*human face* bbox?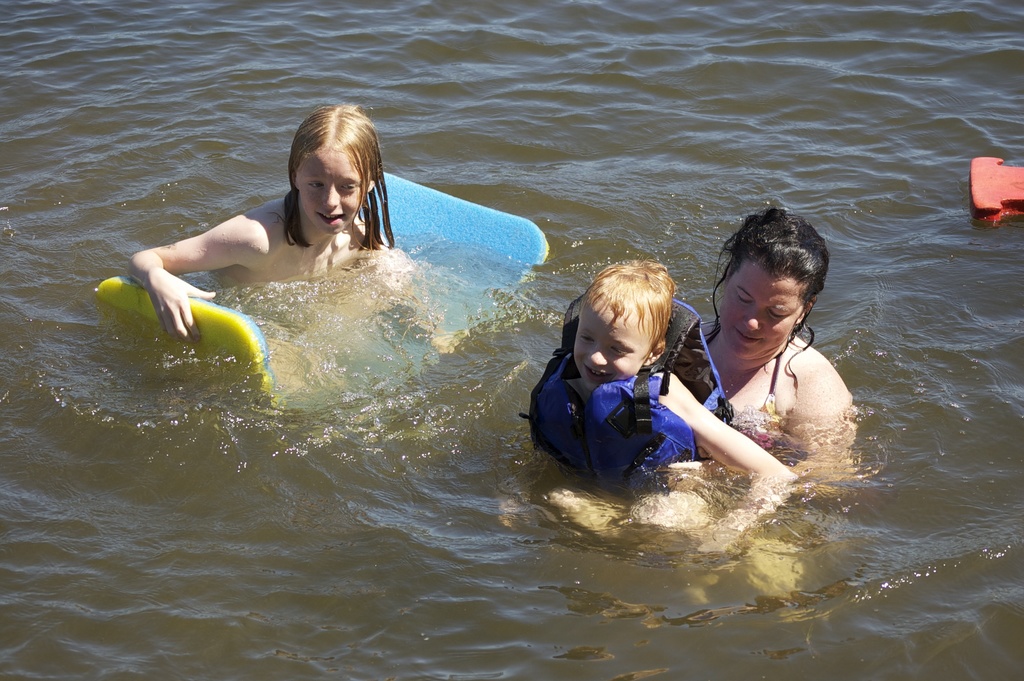
(716, 265, 801, 359)
